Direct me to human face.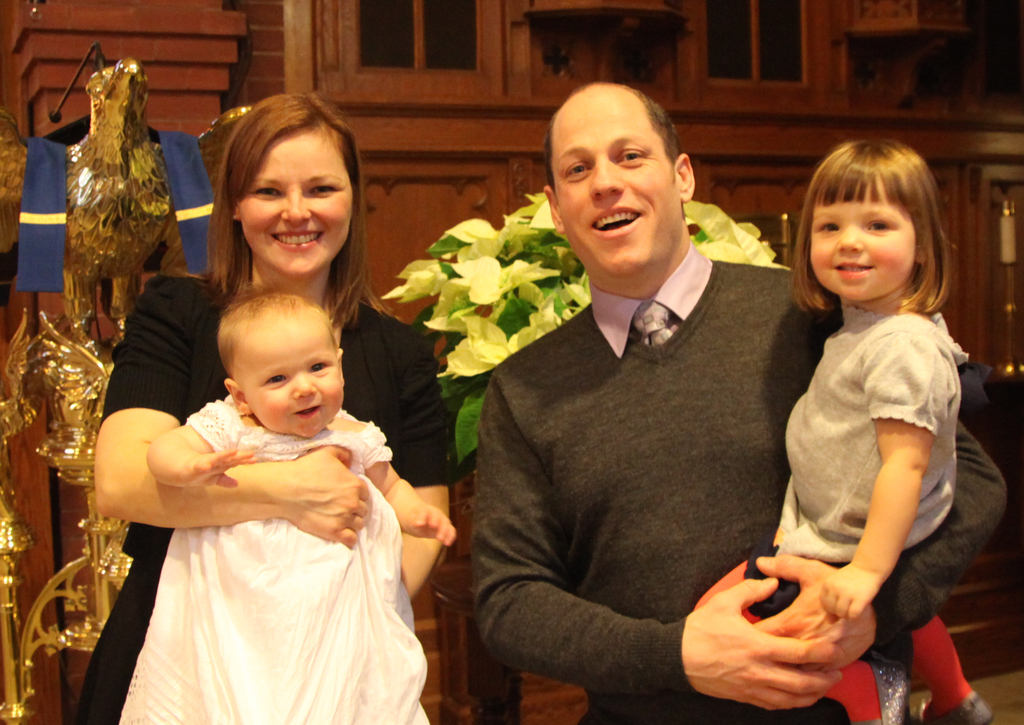
Direction: {"left": 232, "top": 124, "right": 356, "bottom": 276}.
